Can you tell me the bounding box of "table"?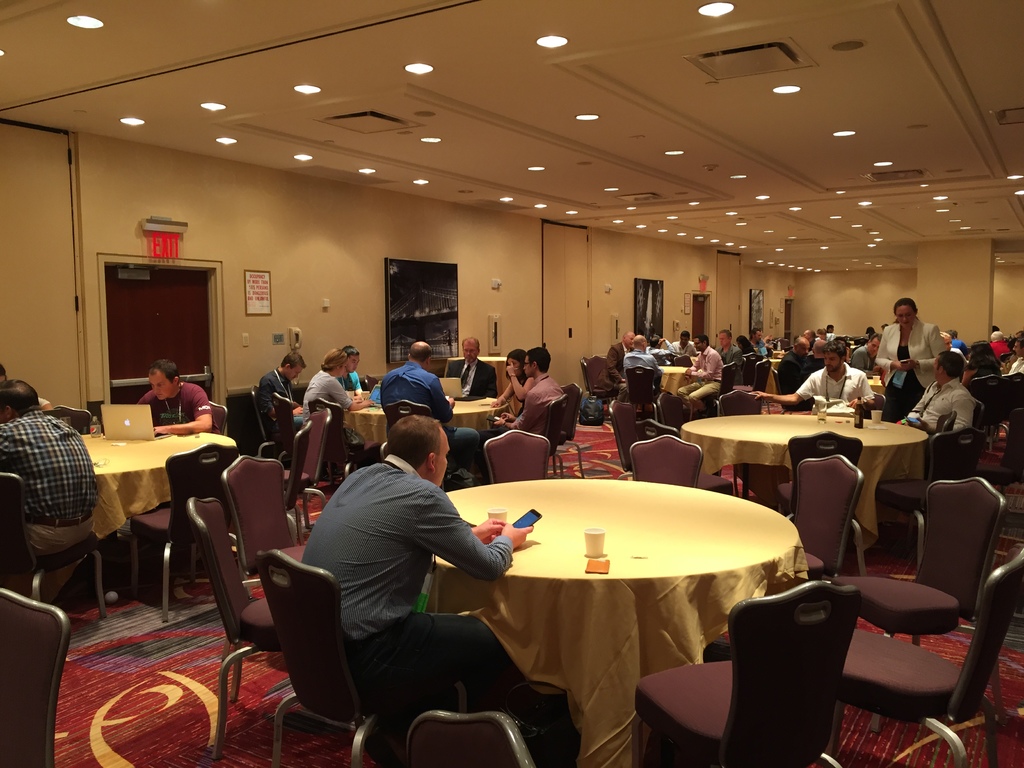
pyautogui.locateOnScreen(677, 409, 930, 555).
